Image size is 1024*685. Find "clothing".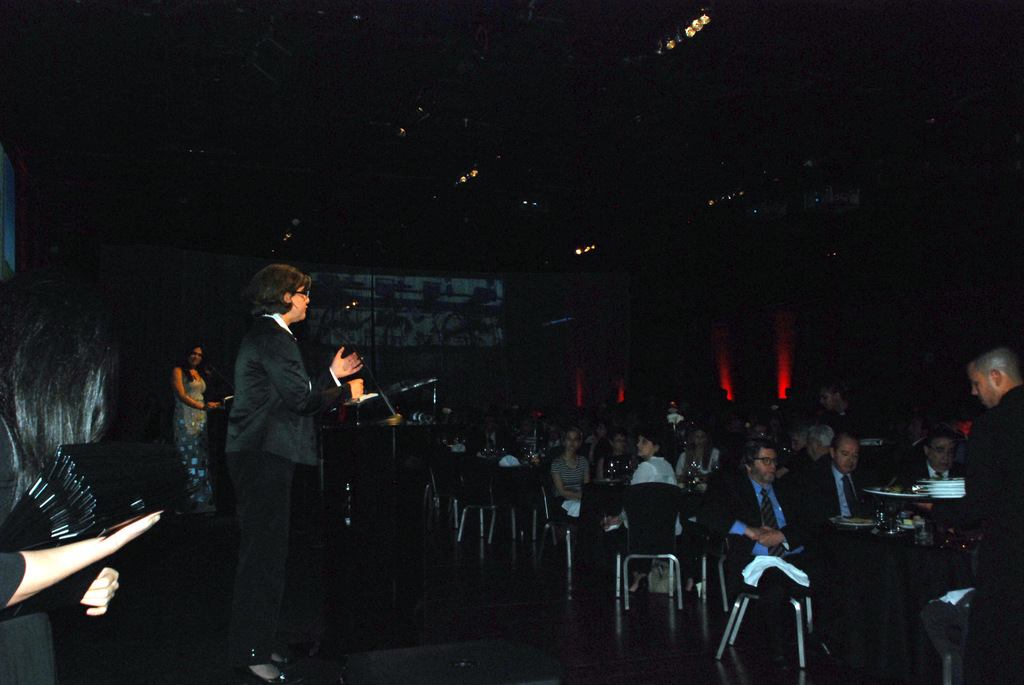
locate(630, 454, 676, 539).
